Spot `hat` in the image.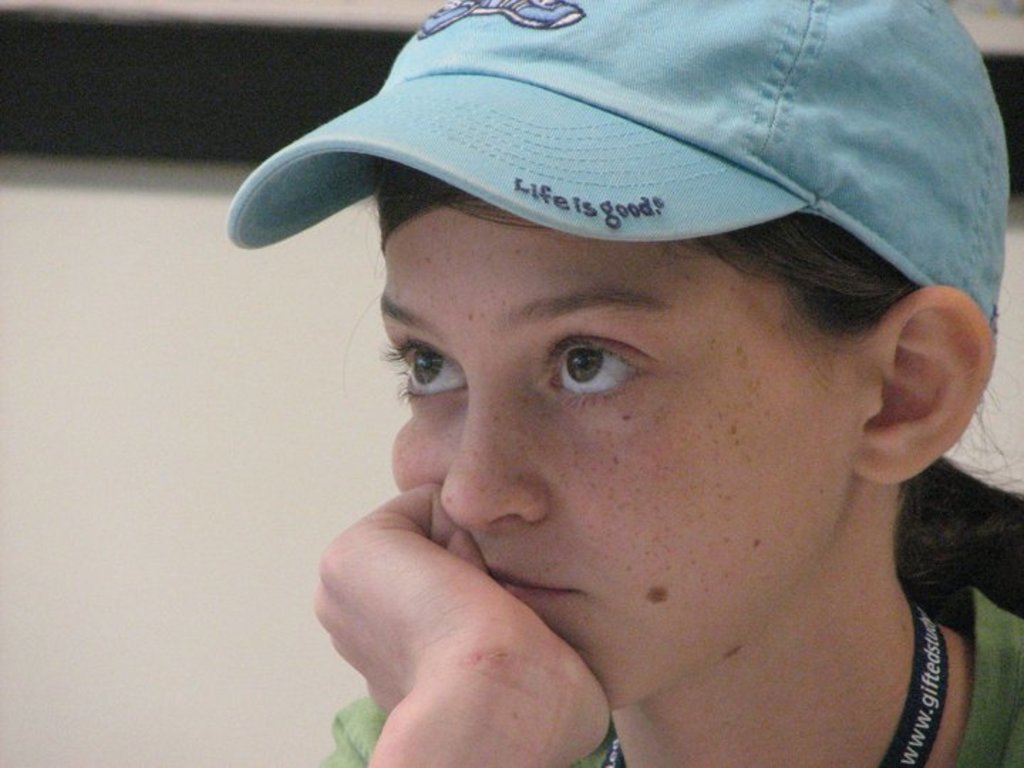
`hat` found at x1=226 y1=0 x2=1008 y2=329.
